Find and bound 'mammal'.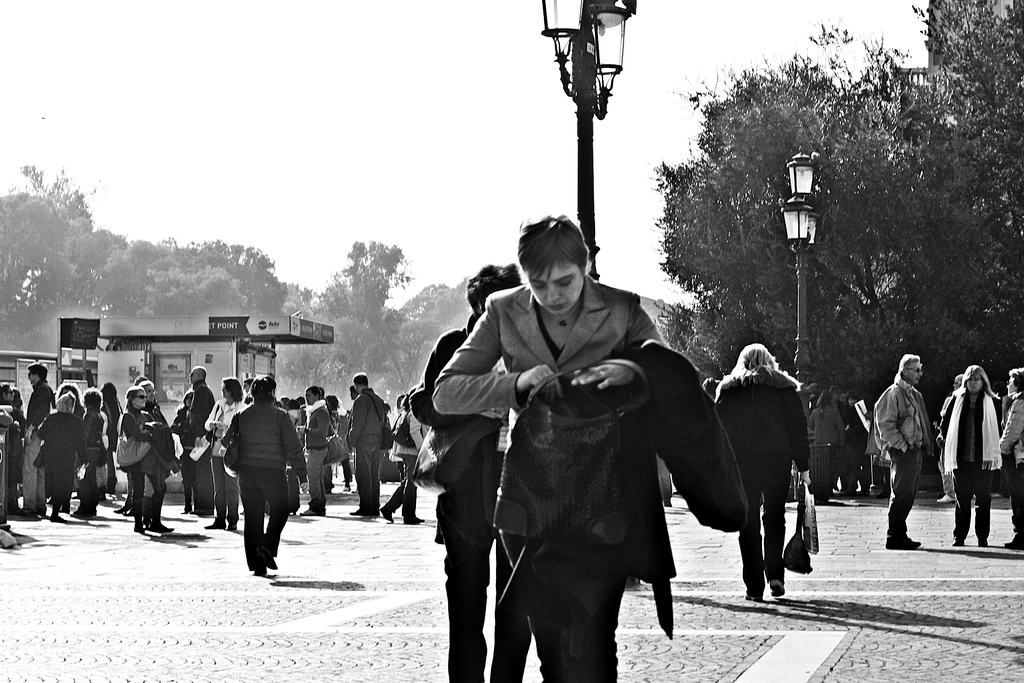
Bound: pyautogui.locateOnScreen(997, 363, 1023, 550).
